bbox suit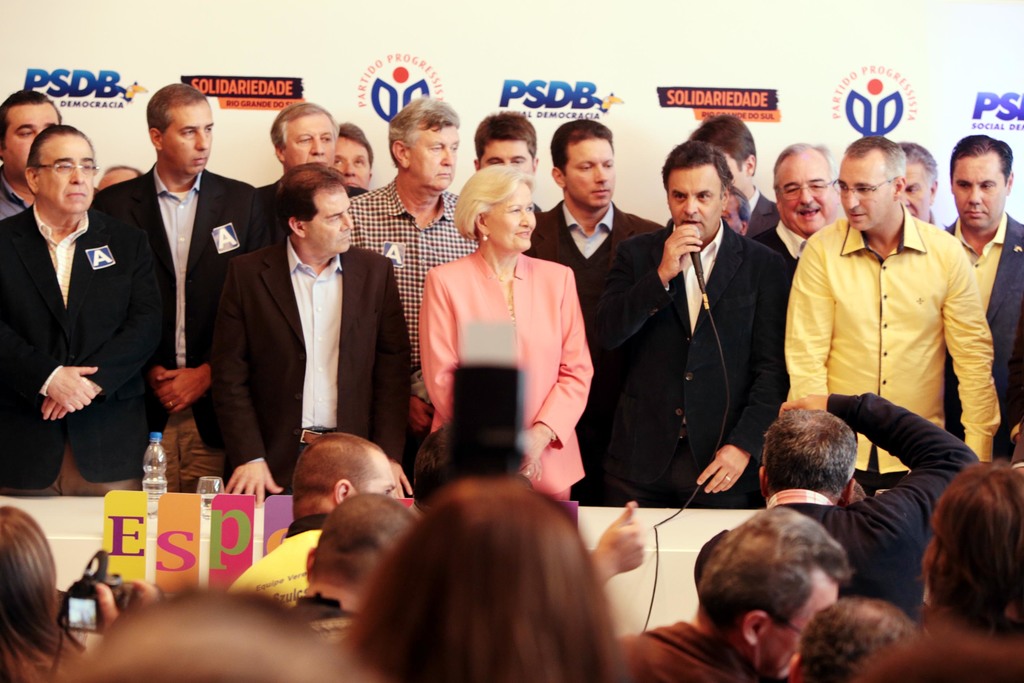
locate(215, 235, 408, 496)
